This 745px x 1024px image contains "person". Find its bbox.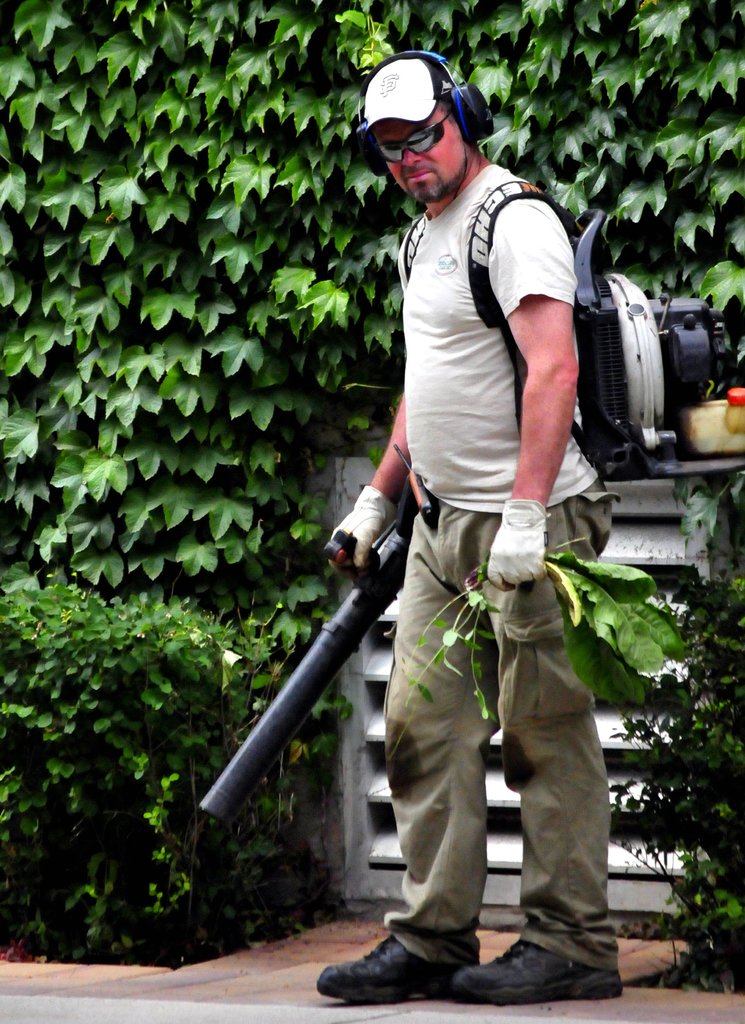
locate(305, 72, 639, 952).
